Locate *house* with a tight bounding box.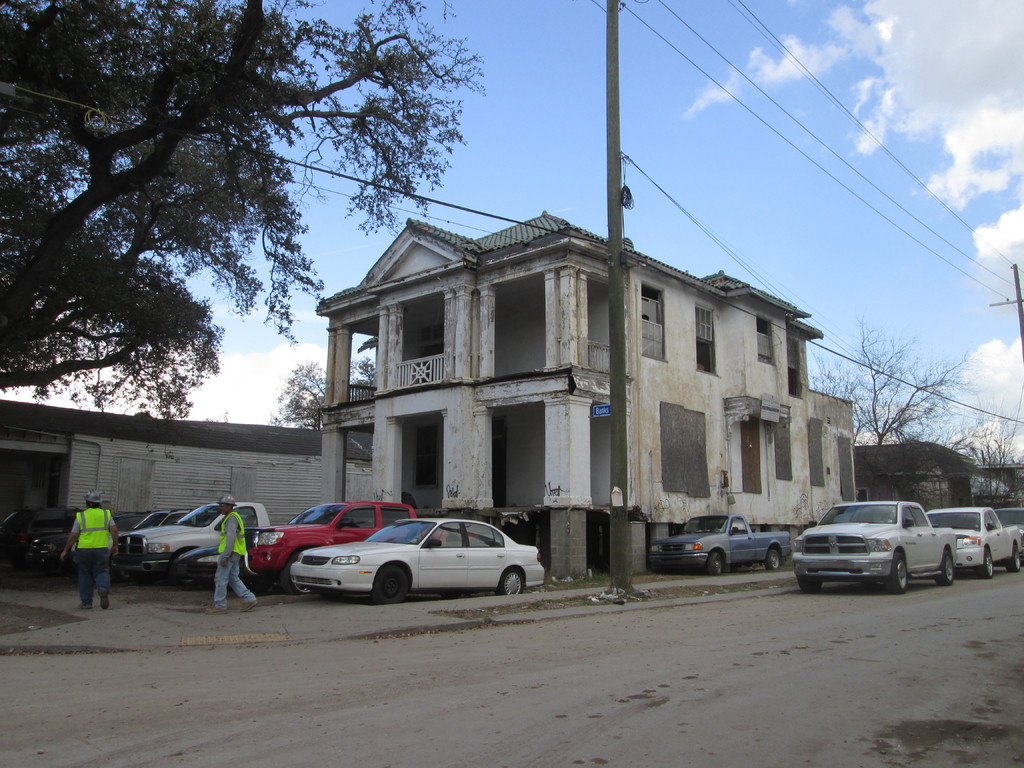
(0, 399, 372, 526).
